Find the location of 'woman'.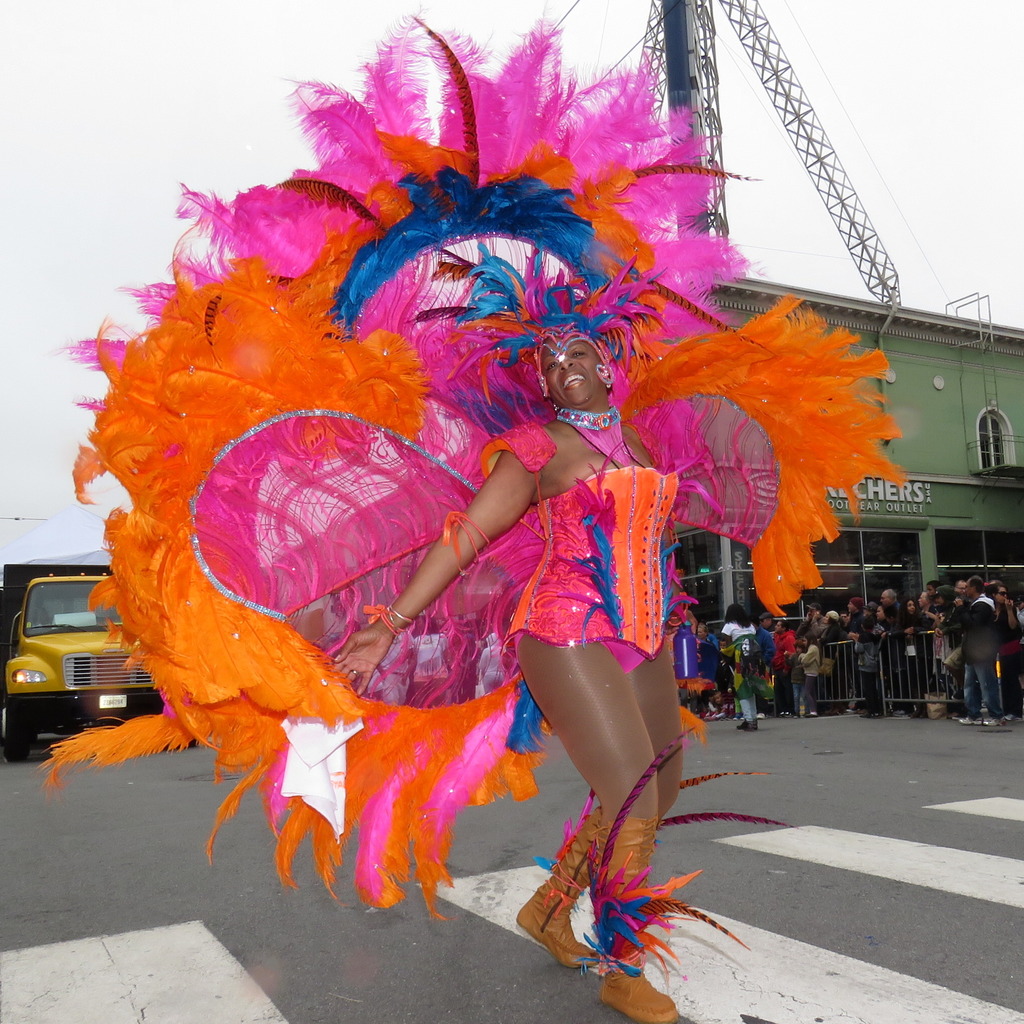
Location: (694,620,715,721).
